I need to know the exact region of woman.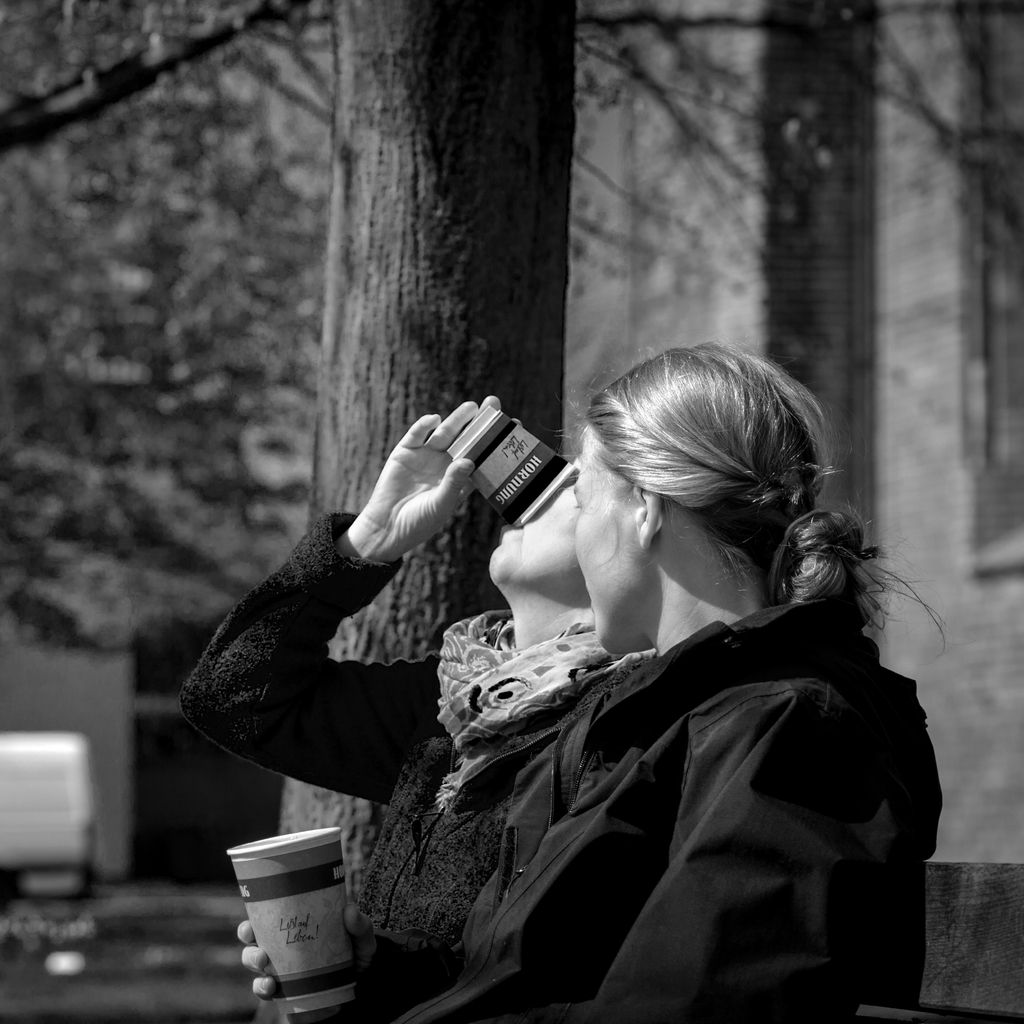
Region: box(168, 392, 644, 1023).
